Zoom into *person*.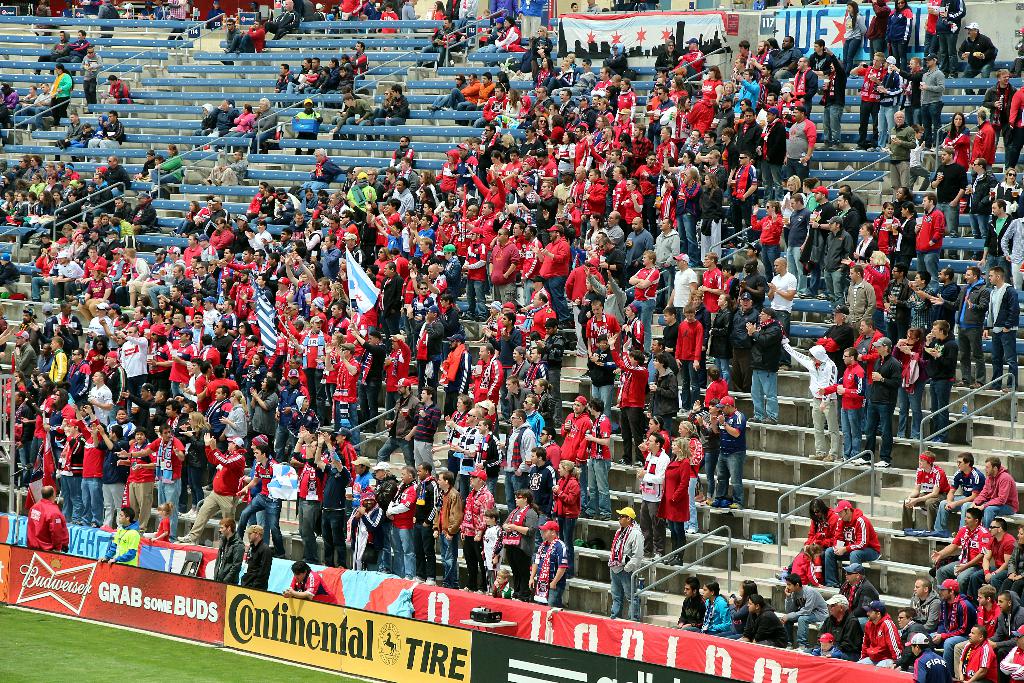
Zoom target: bbox=(825, 506, 887, 564).
